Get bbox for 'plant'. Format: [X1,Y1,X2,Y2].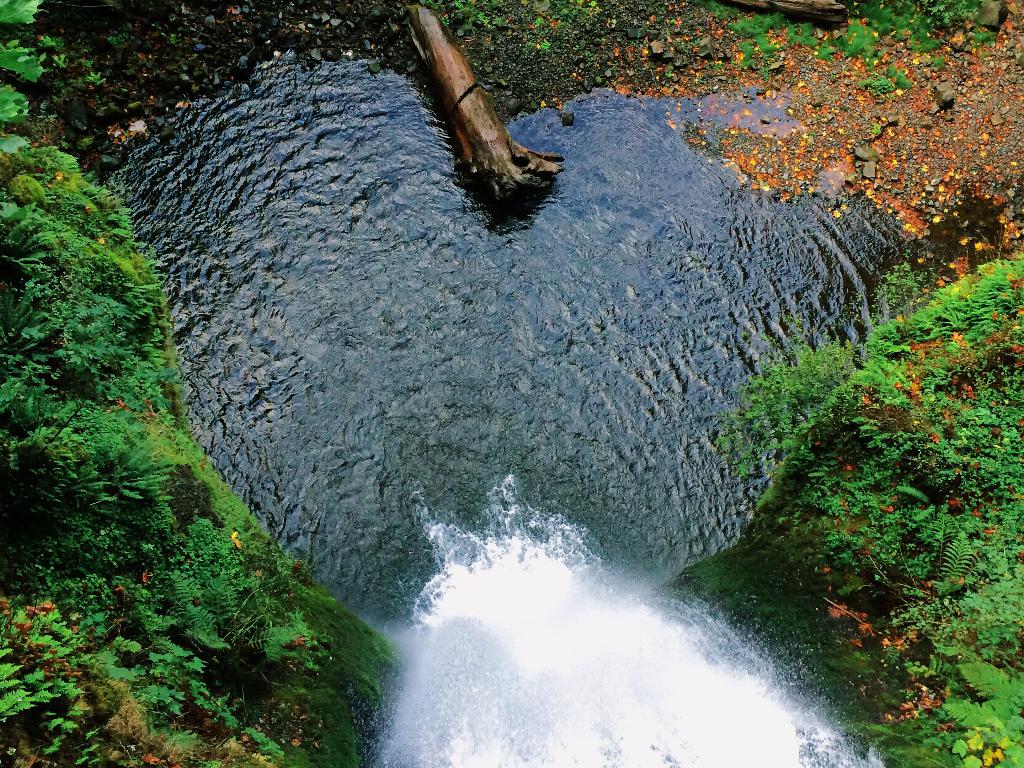
[828,9,872,336].
